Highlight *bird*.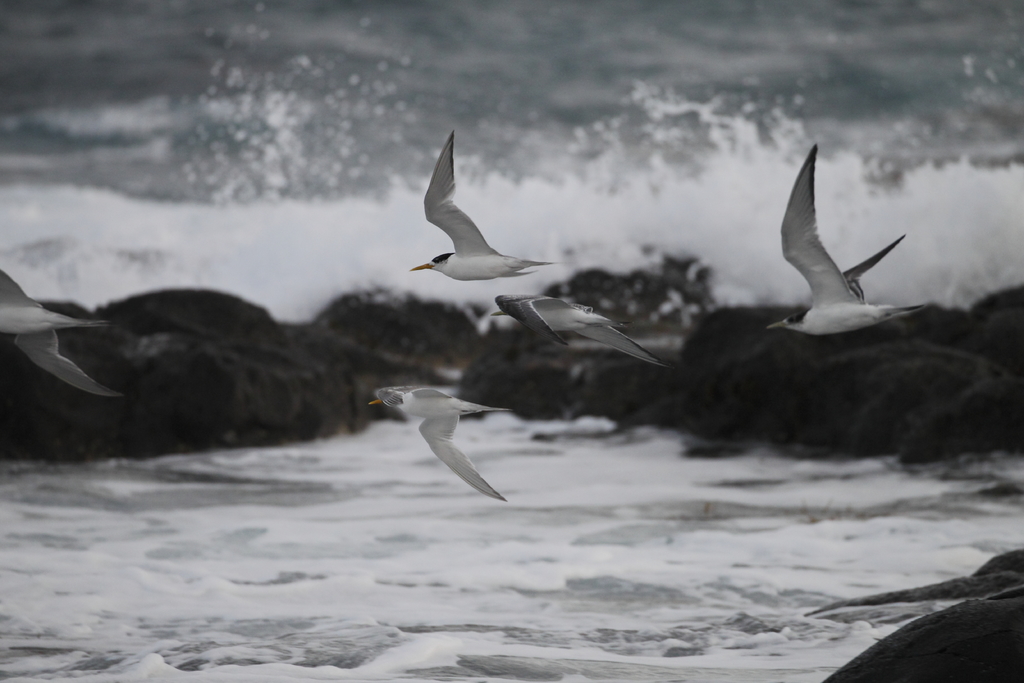
Highlighted region: 769, 147, 918, 343.
